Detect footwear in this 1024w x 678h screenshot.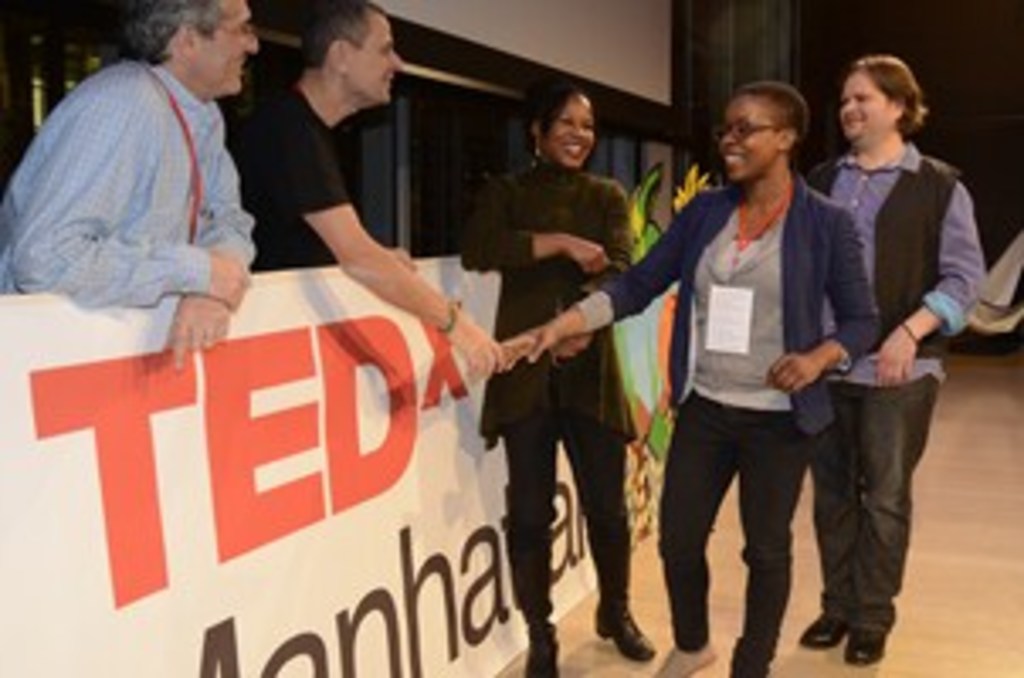
Detection: bbox=[498, 529, 566, 675].
